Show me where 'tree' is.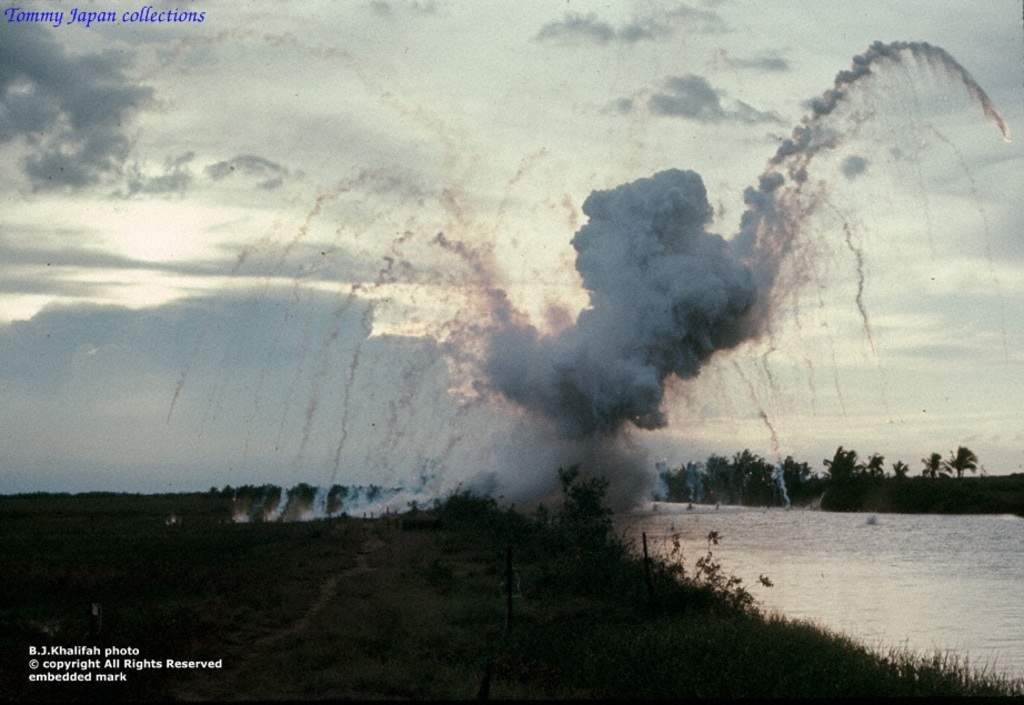
'tree' is at (776,459,817,495).
